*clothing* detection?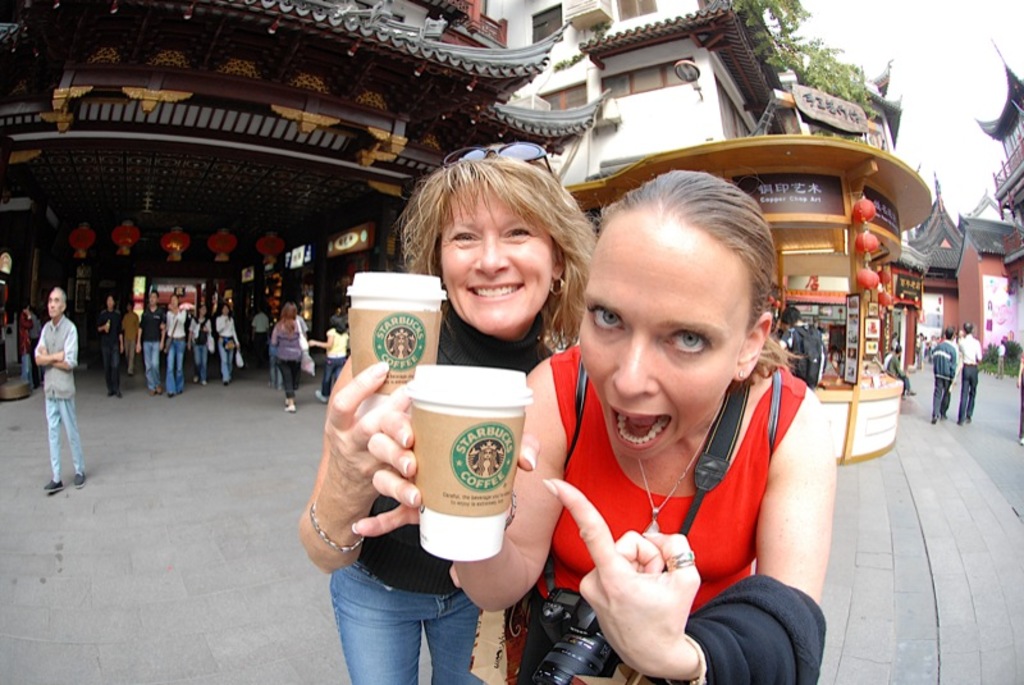
bbox=(134, 306, 172, 393)
